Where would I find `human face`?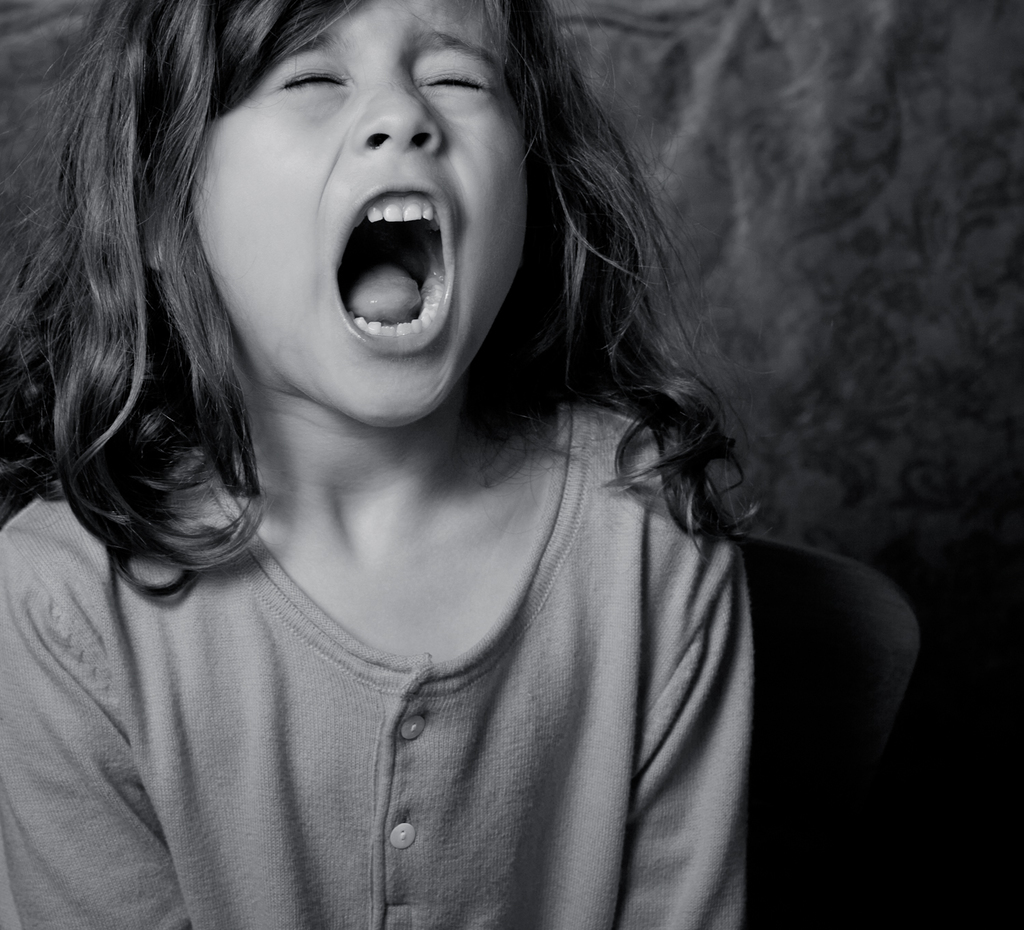
At rect(194, 0, 527, 424).
